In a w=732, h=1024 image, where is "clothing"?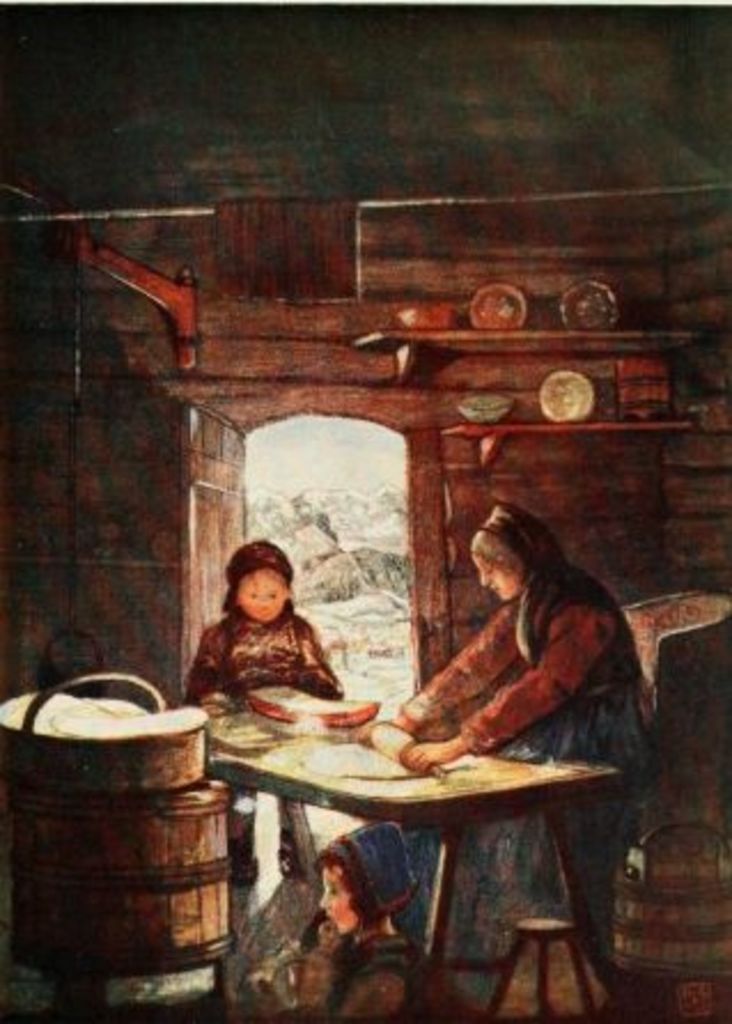
179/583/360/730.
